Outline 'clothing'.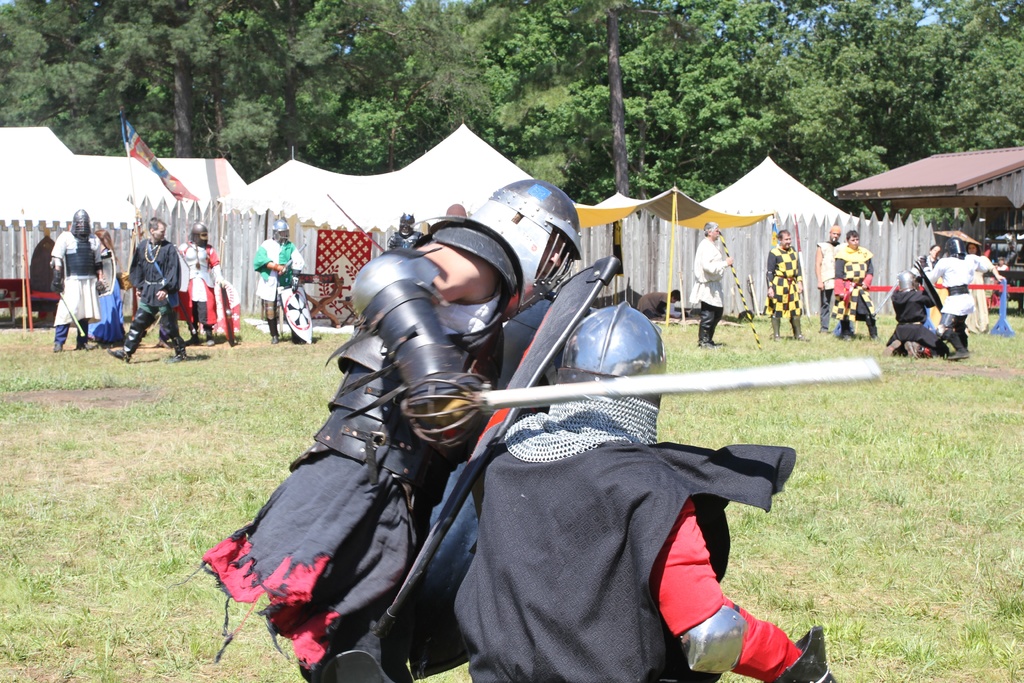
Outline: crop(202, 220, 531, 682).
